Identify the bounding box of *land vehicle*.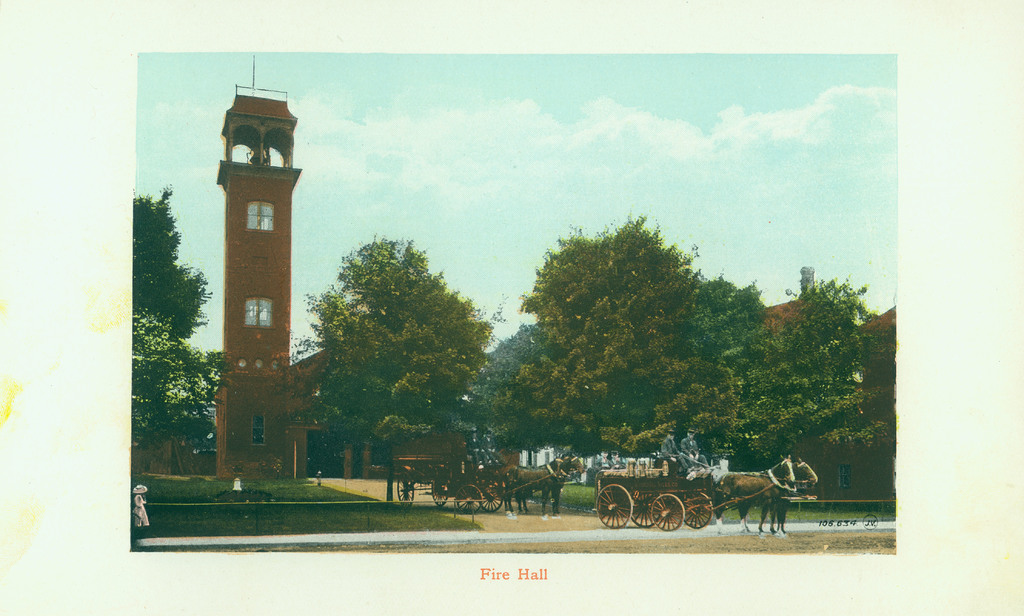
select_region(391, 434, 568, 514).
